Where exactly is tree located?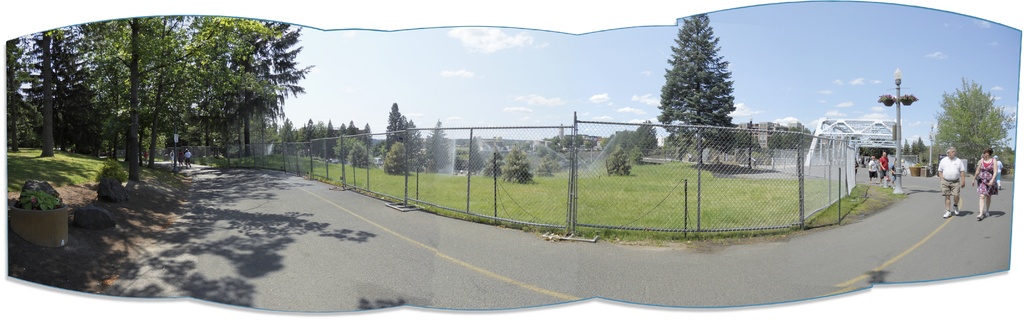
Its bounding box is (left=632, top=112, right=653, bottom=158).
